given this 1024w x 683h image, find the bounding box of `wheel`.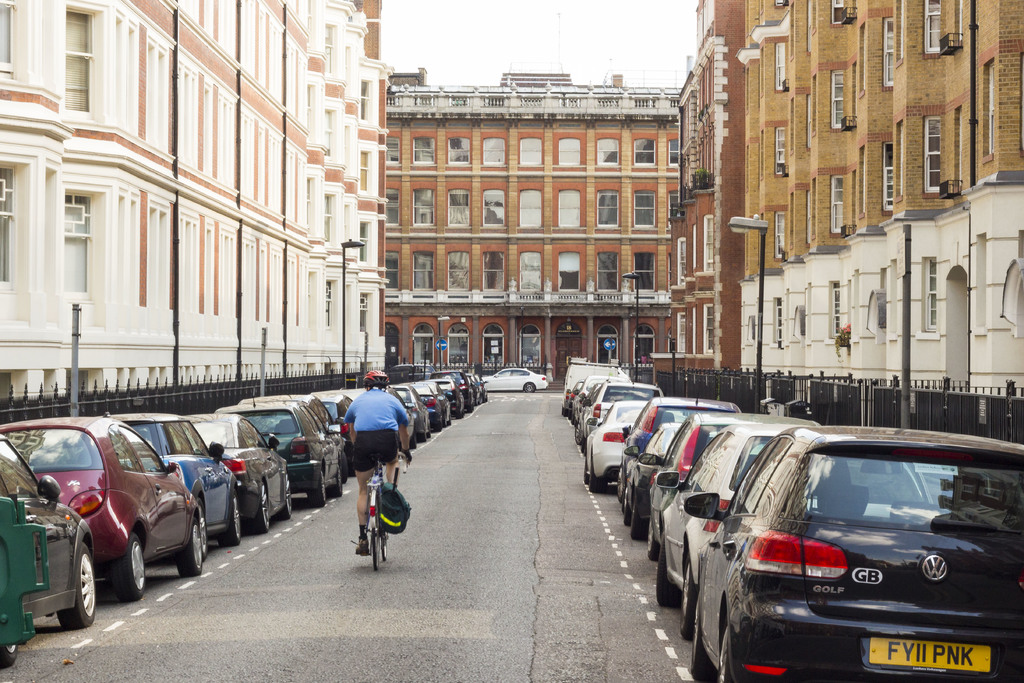
l=422, t=421, r=427, b=443.
